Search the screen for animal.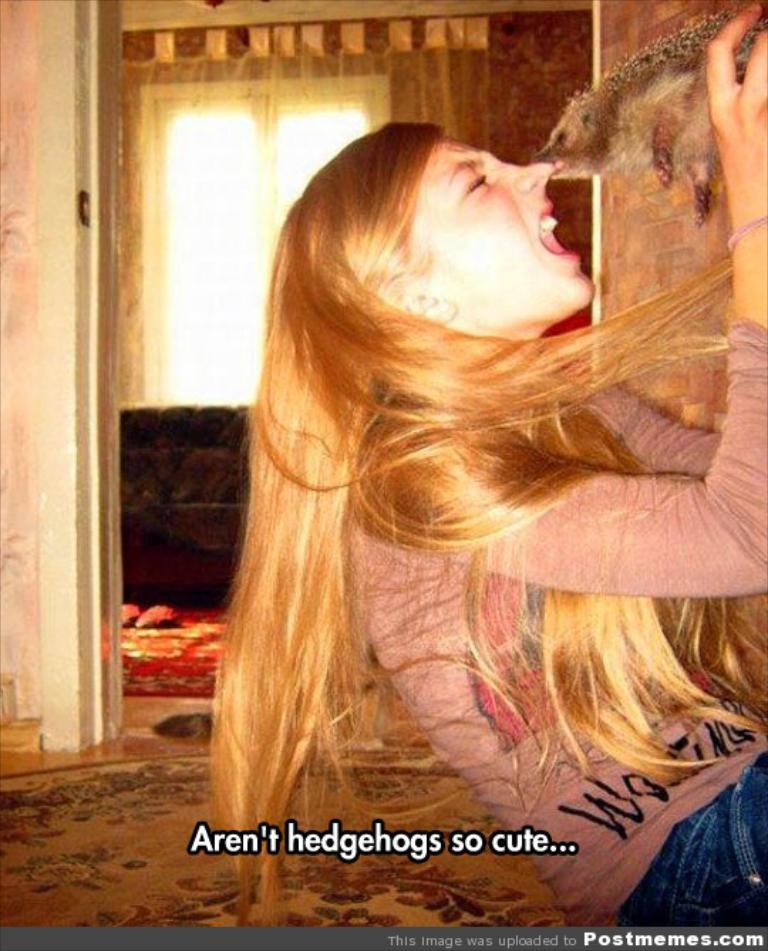
Found at detection(526, 0, 767, 233).
